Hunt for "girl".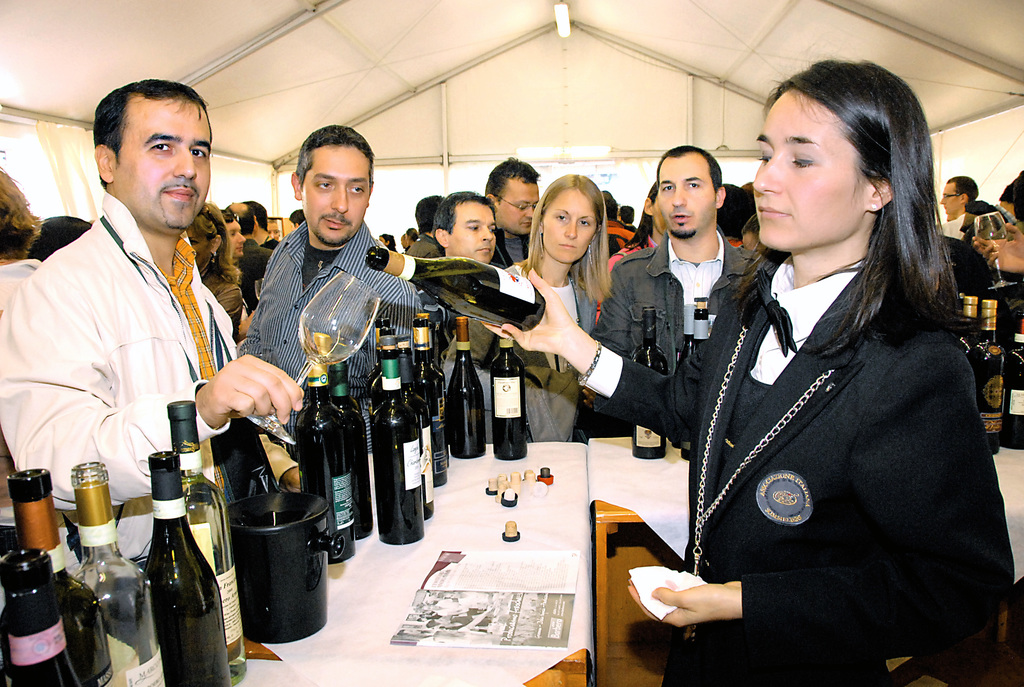
Hunted down at {"left": 184, "top": 198, "right": 250, "bottom": 339}.
